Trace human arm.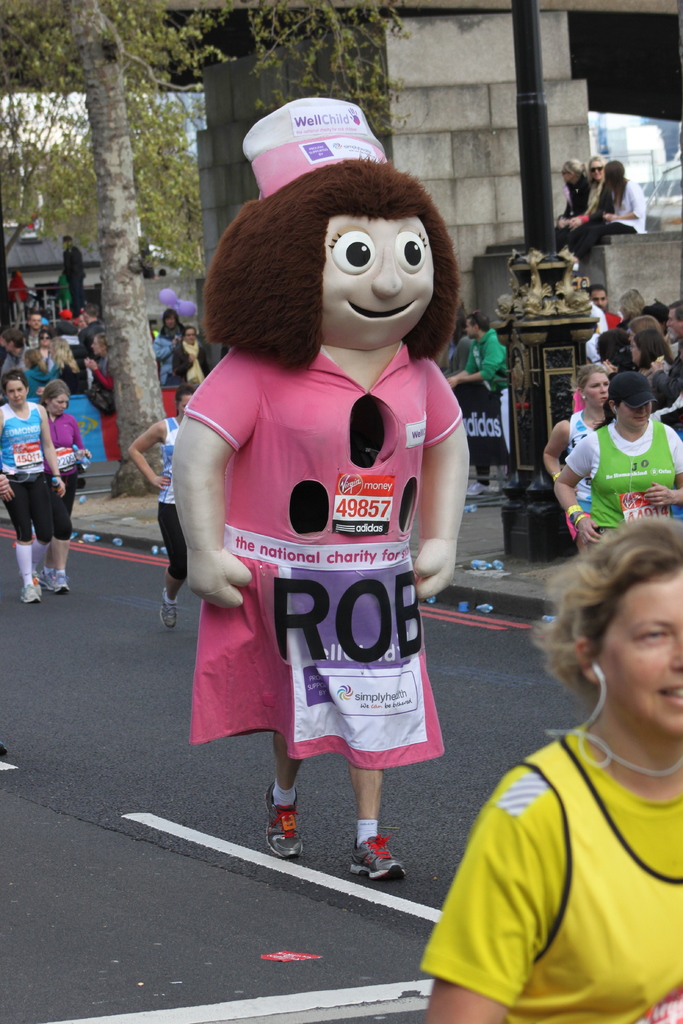
Traced to [left=418, top=361, right=470, bottom=606].
